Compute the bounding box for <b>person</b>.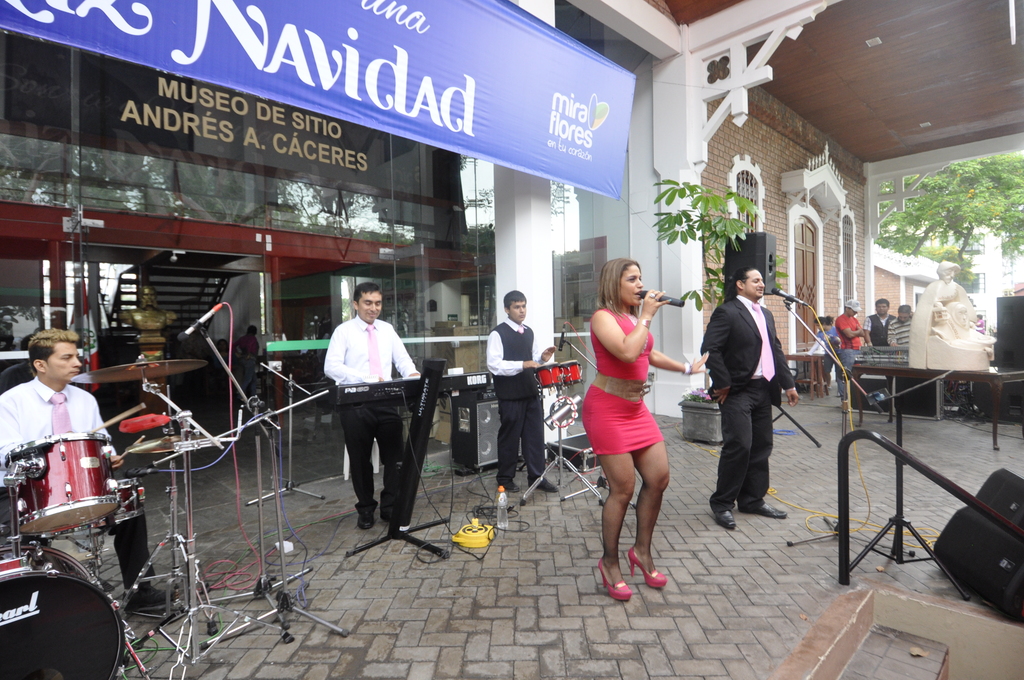
[left=585, top=256, right=666, bottom=608].
